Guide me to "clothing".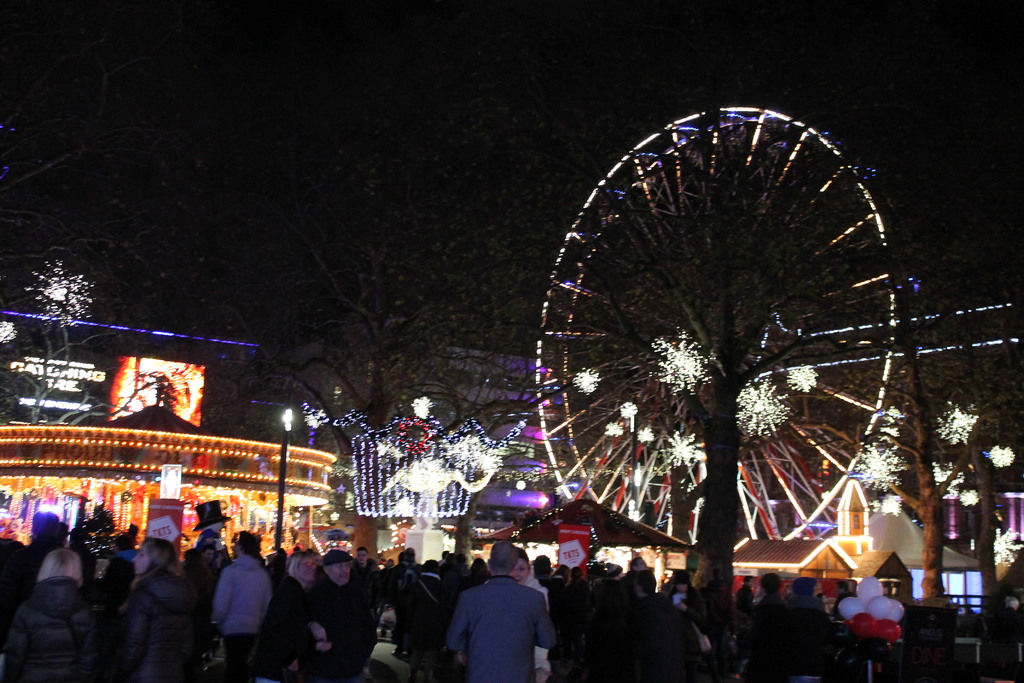
Guidance: (12, 573, 97, 682).
